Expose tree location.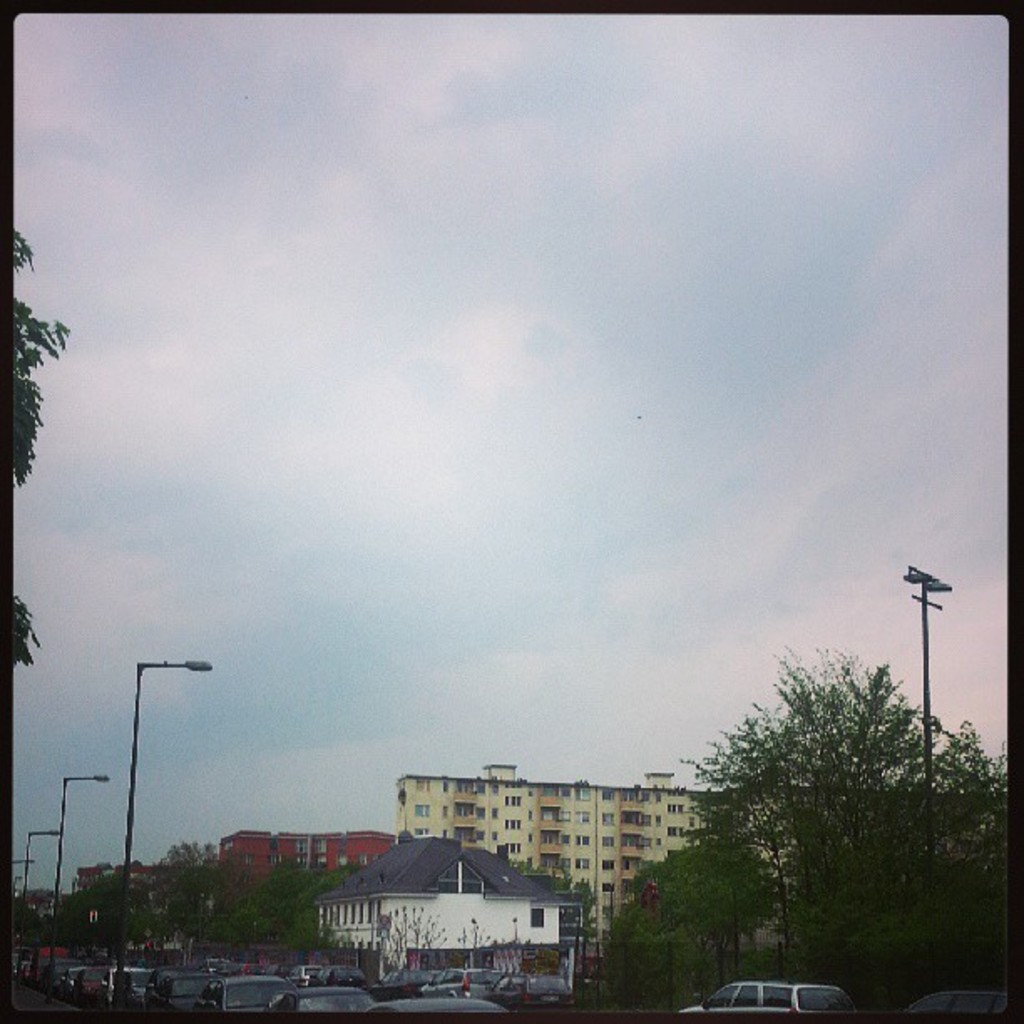
Exposed at BBox(607, 820, 776, 1017).
